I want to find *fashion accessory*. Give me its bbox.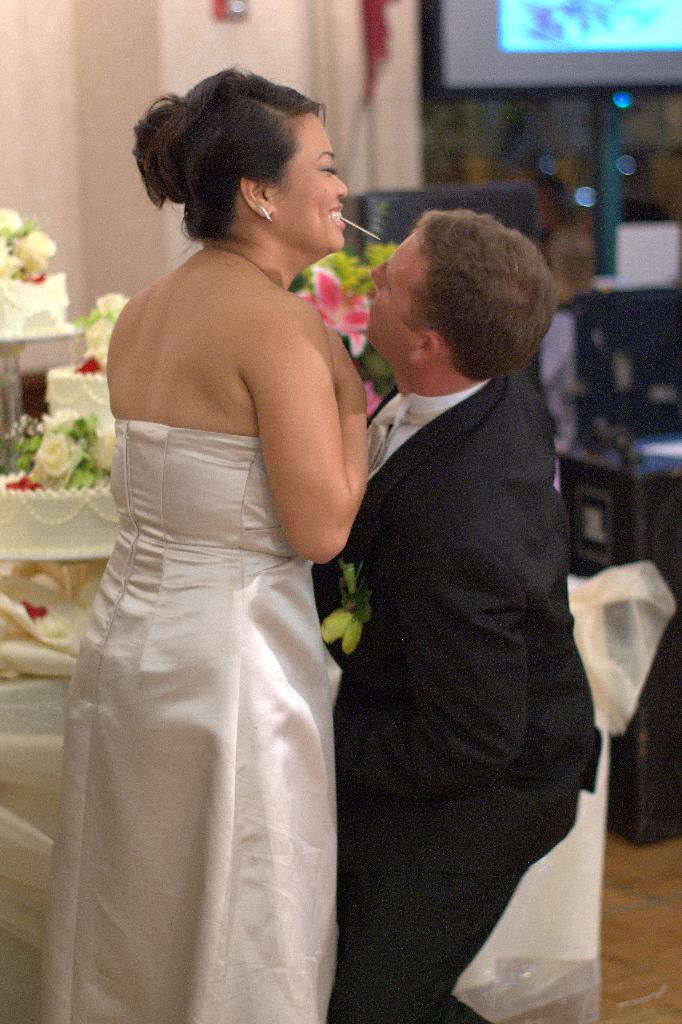
255 200 274 221.
